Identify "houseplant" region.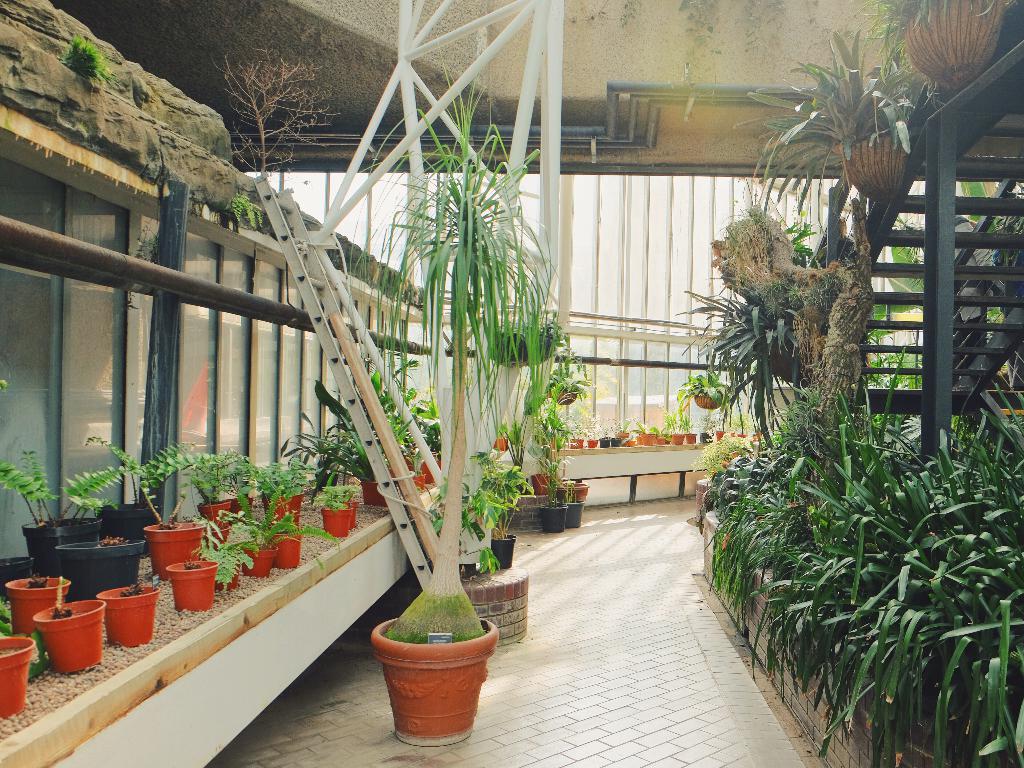
Region: detection(250, 451, 310, 523).
